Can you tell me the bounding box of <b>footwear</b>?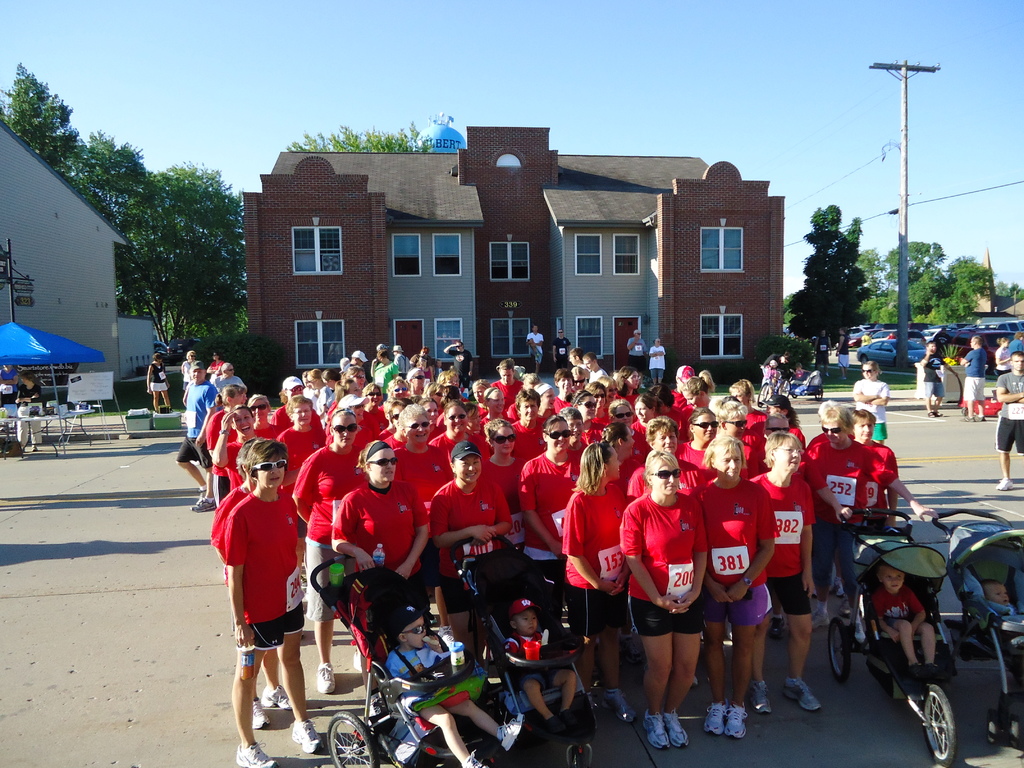
751 683 771 714.
